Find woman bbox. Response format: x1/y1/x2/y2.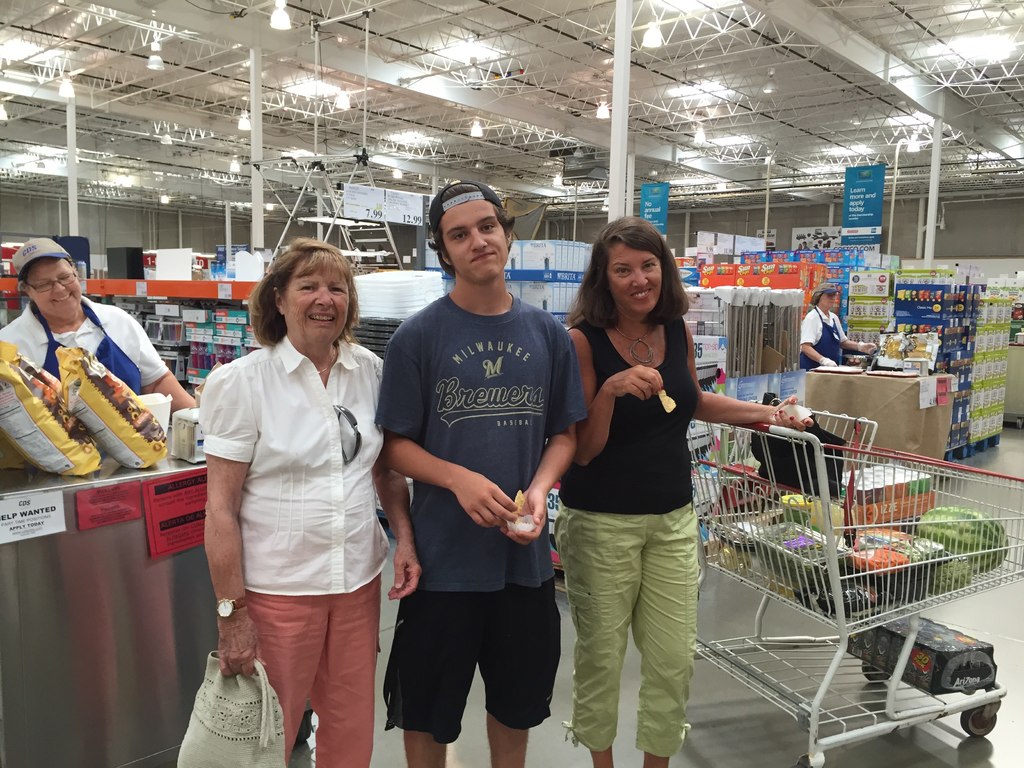
194/229/422/767.
